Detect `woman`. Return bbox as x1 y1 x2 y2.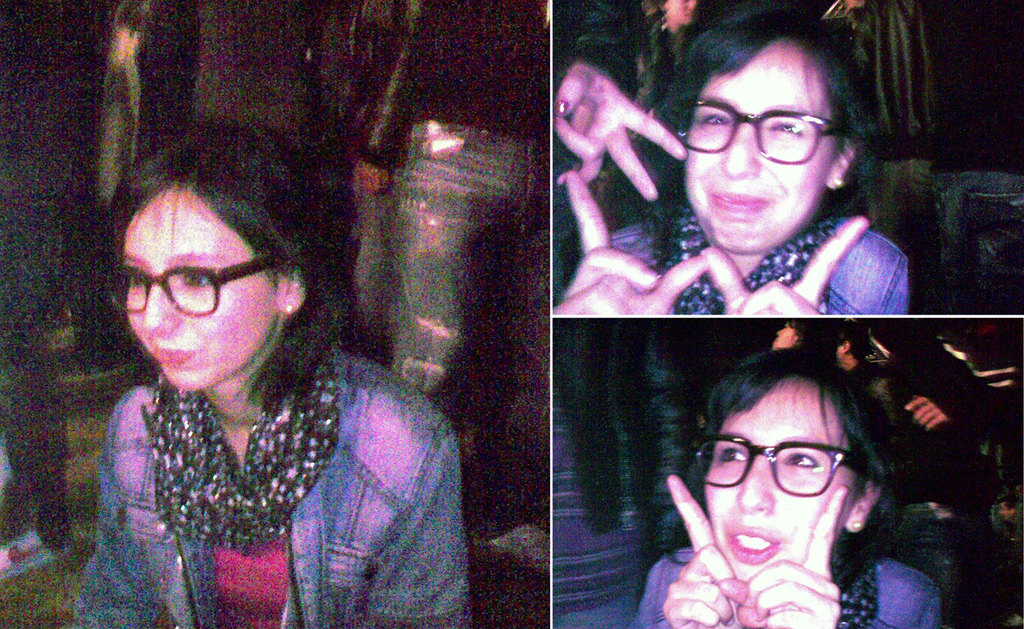
46 115 444 626.
